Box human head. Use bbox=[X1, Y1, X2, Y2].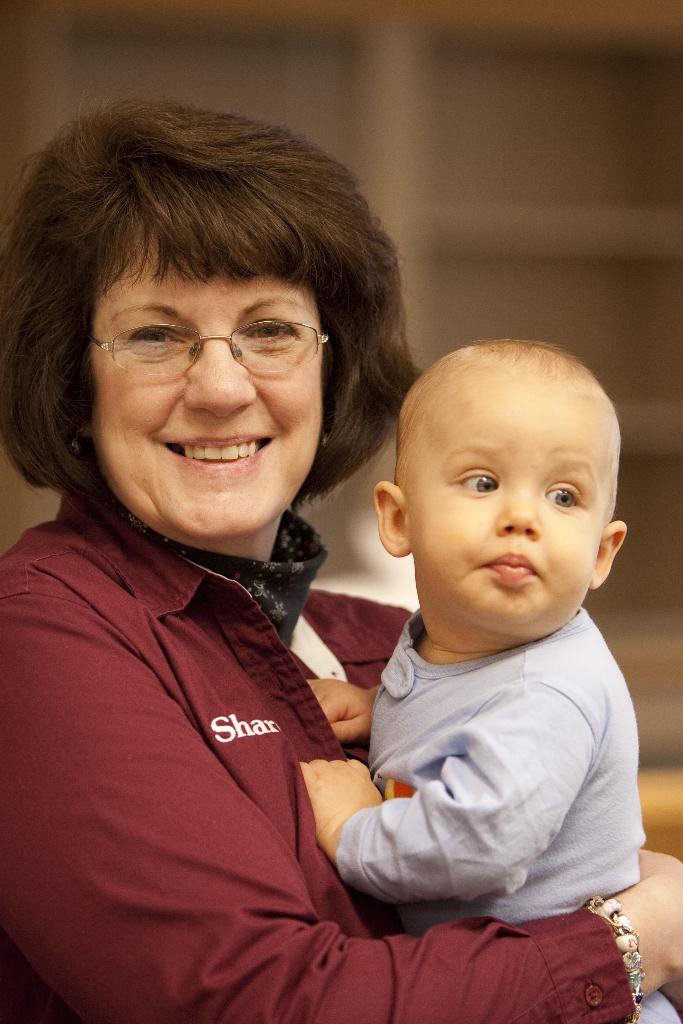
bbox=[52, 154, 350, 541].
